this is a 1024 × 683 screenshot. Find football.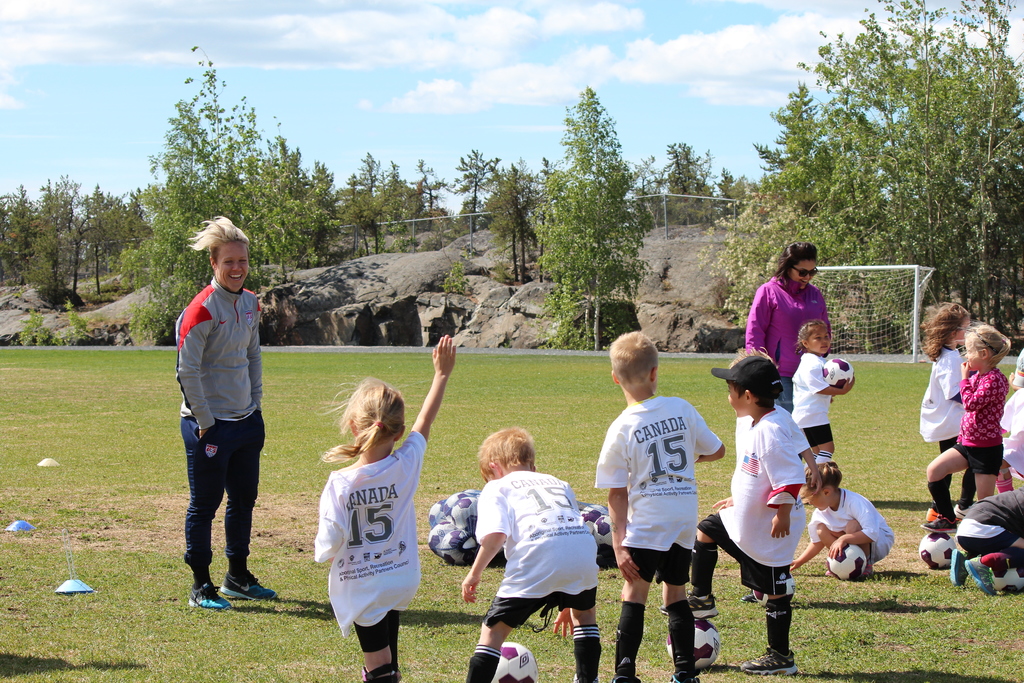
Bounding box: <box>665,620,728,668</box>.
